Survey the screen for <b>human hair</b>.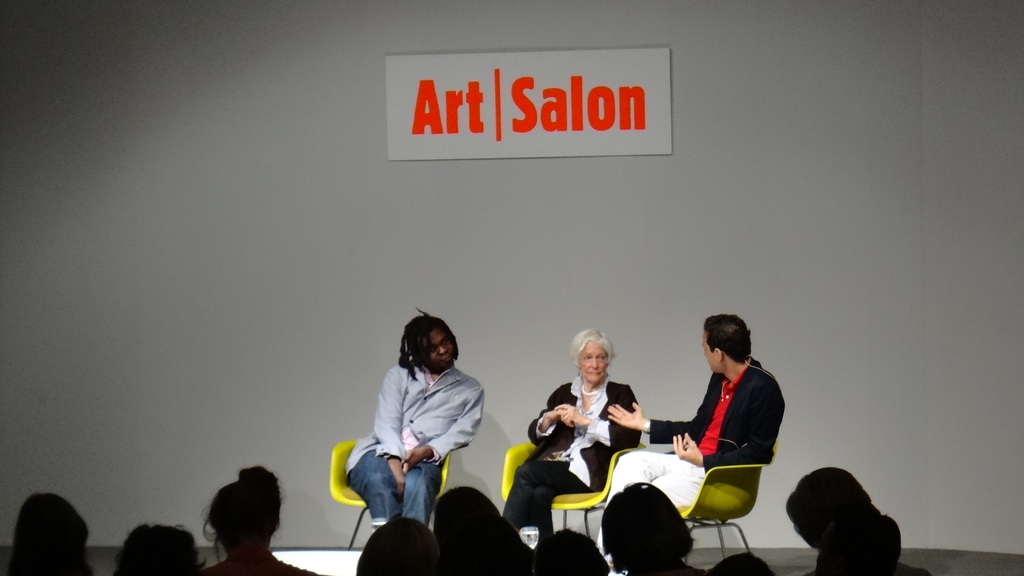
Survey found: box=[204, 465, 282, 558].
